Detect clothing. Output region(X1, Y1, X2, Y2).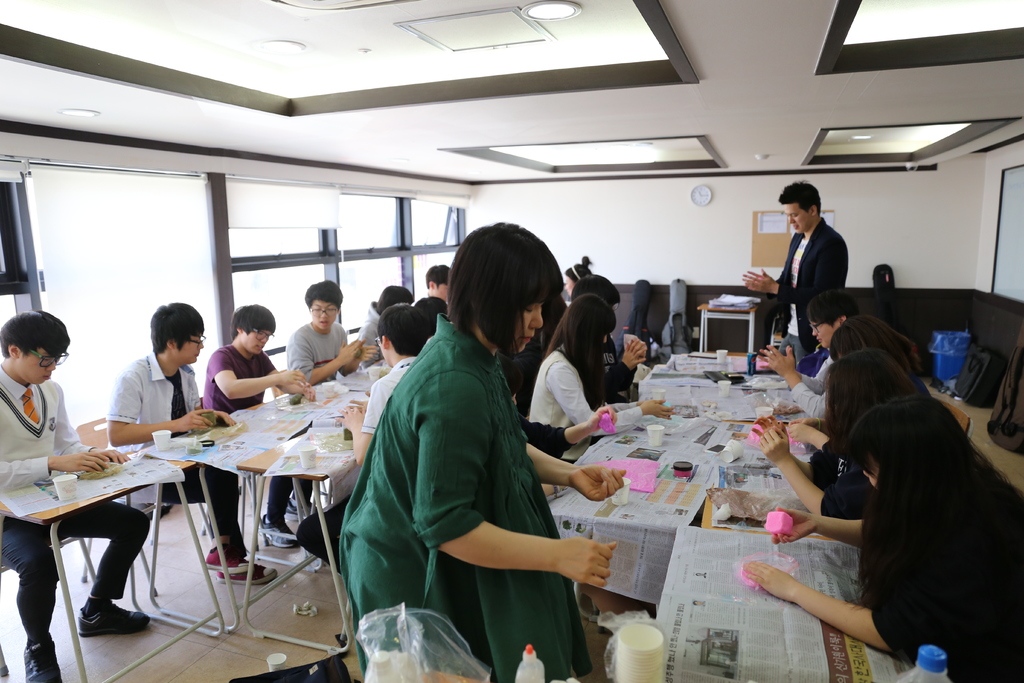
region(280, 311, 362, 511).
